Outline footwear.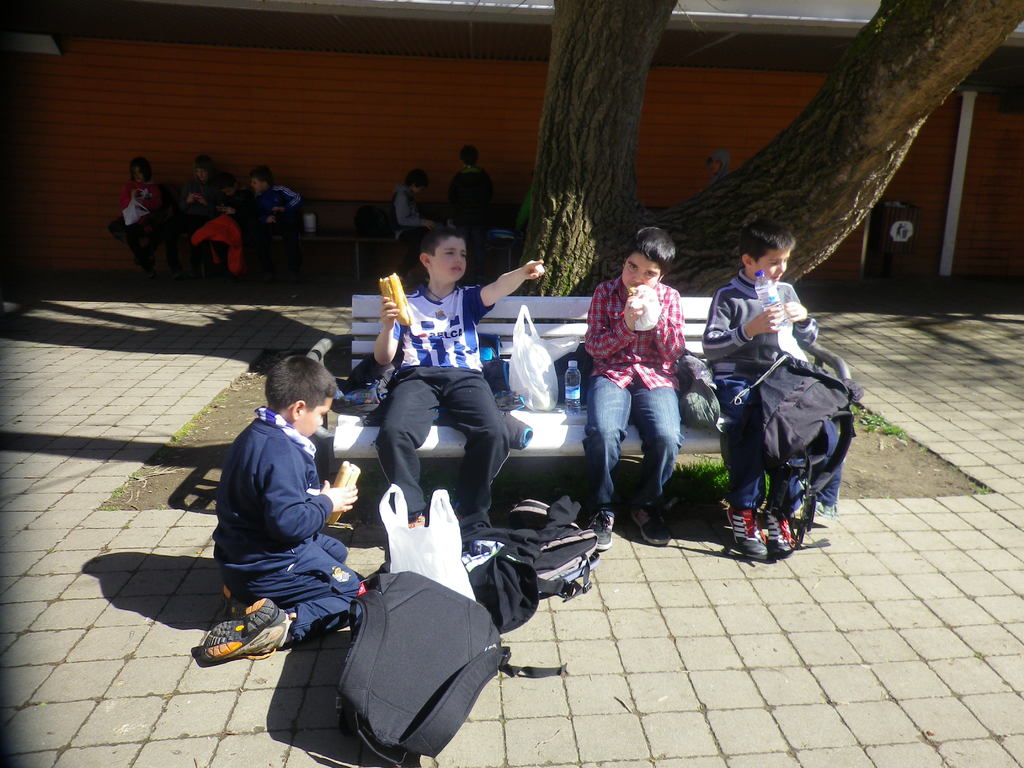
Outline: select_region(625, 504, 670, 553).
